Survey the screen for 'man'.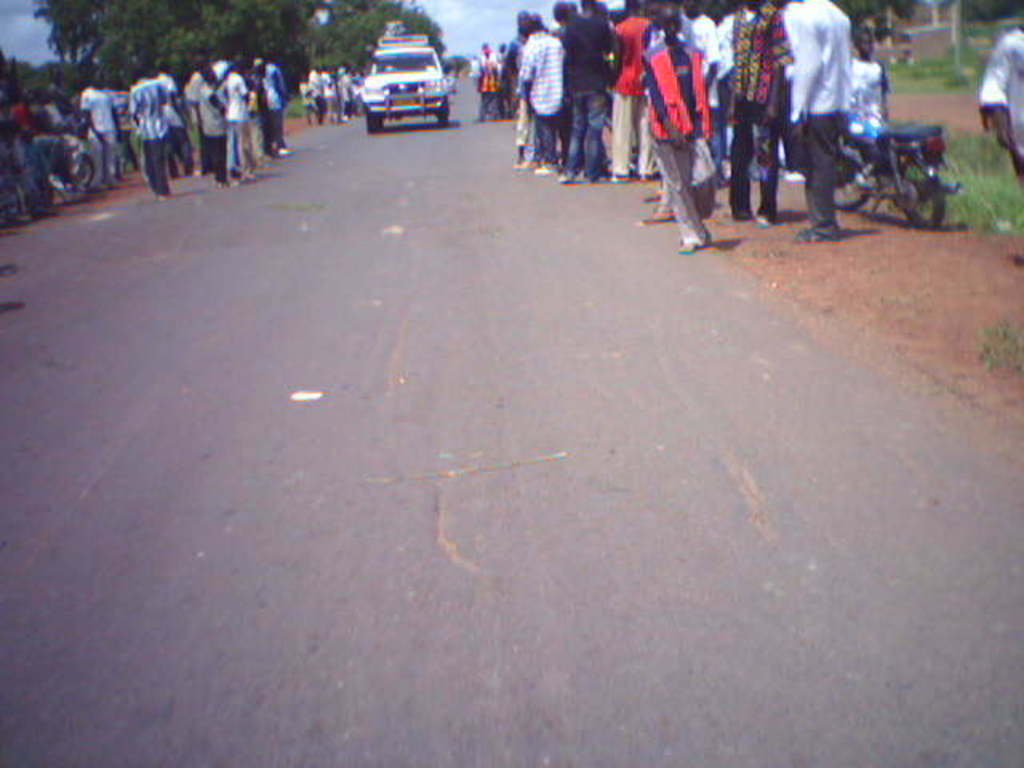
Survey found: box(301, 80, 317, 118).
